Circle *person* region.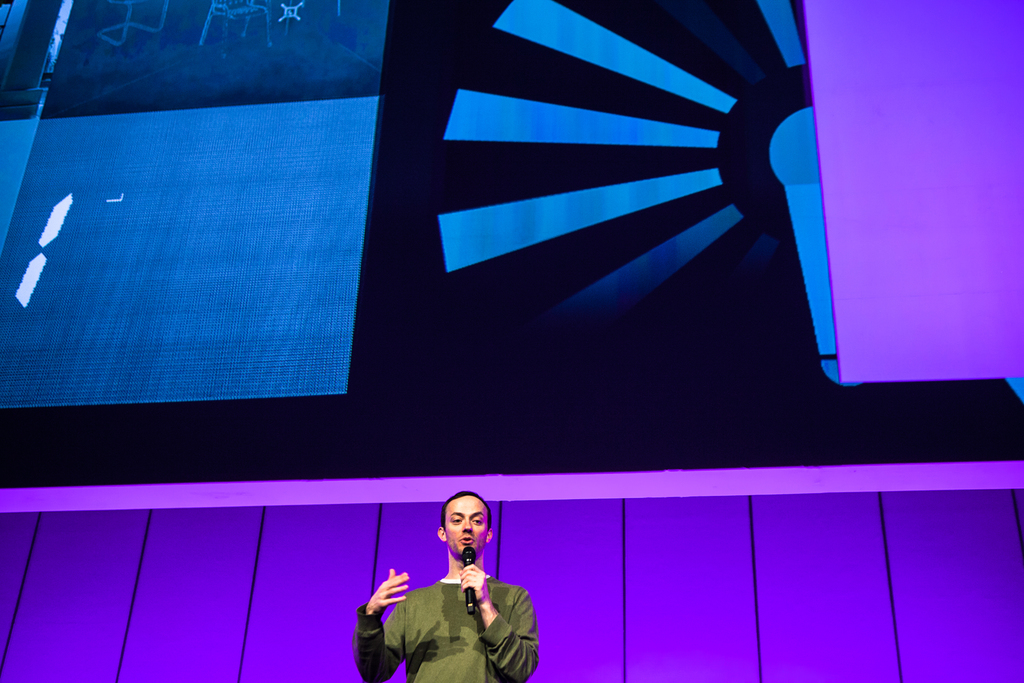
Region: x1=376 y1=498 x2=536 y2=682.
